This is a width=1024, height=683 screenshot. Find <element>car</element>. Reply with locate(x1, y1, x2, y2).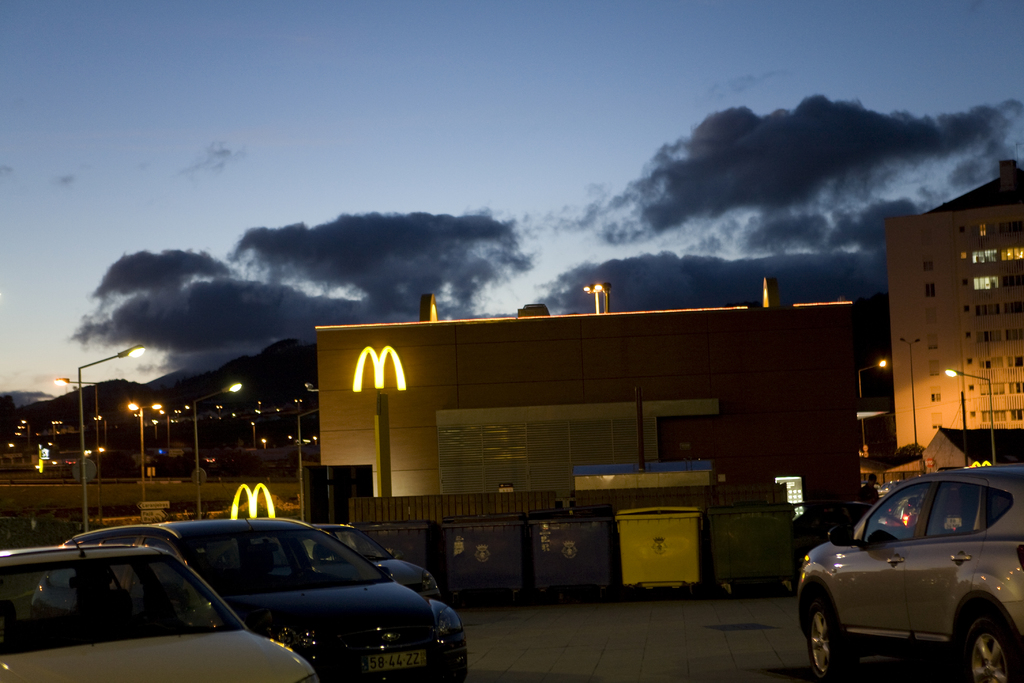
locate(799, 473, 1023, 682).
